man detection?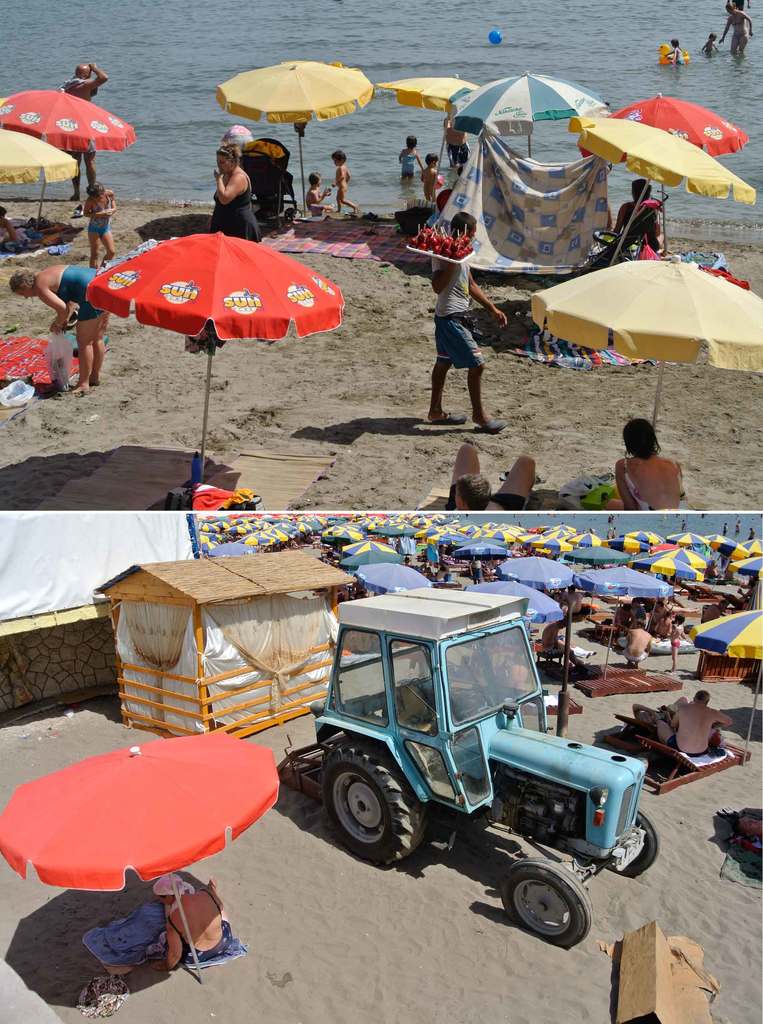
702:601:724:622
